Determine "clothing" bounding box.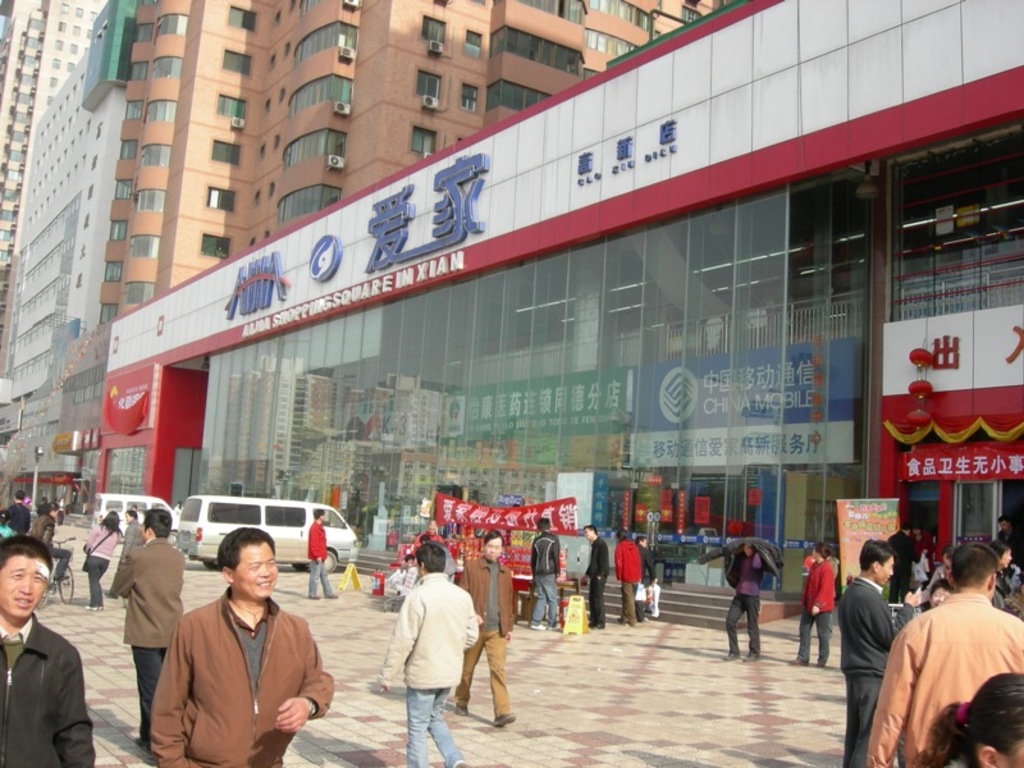
Determined: [531, 527, 562, 627].
